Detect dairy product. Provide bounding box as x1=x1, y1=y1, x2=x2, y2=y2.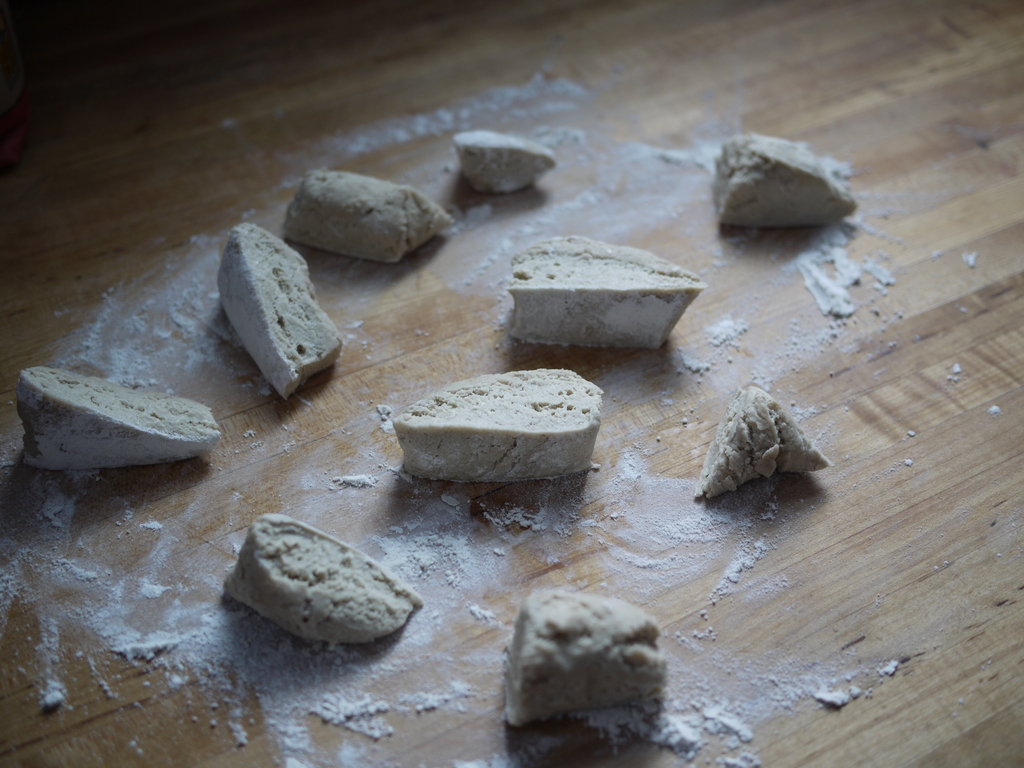
x1=225, y1=522, x2=422, y2=644.
